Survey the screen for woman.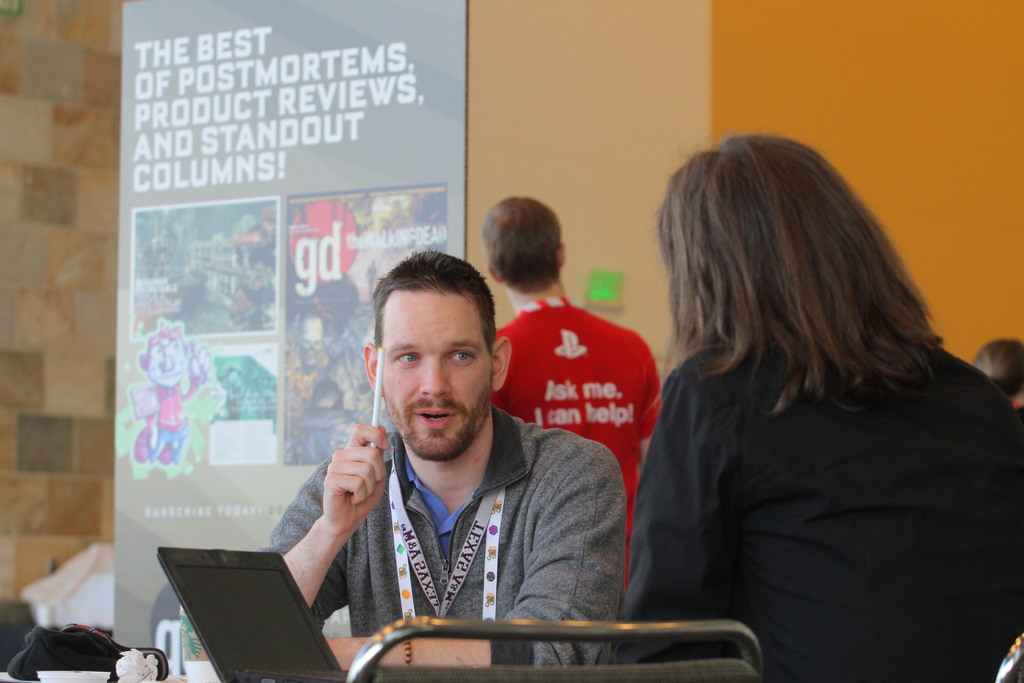
Survey found: [596, 107, 1006, 680].
